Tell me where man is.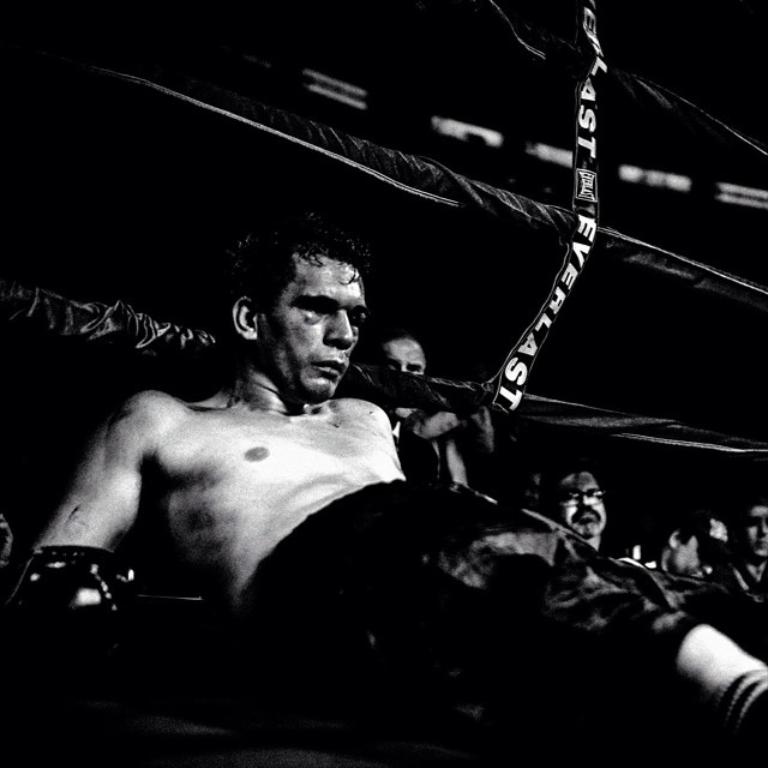
man is at [23, 227, 767, 761].
